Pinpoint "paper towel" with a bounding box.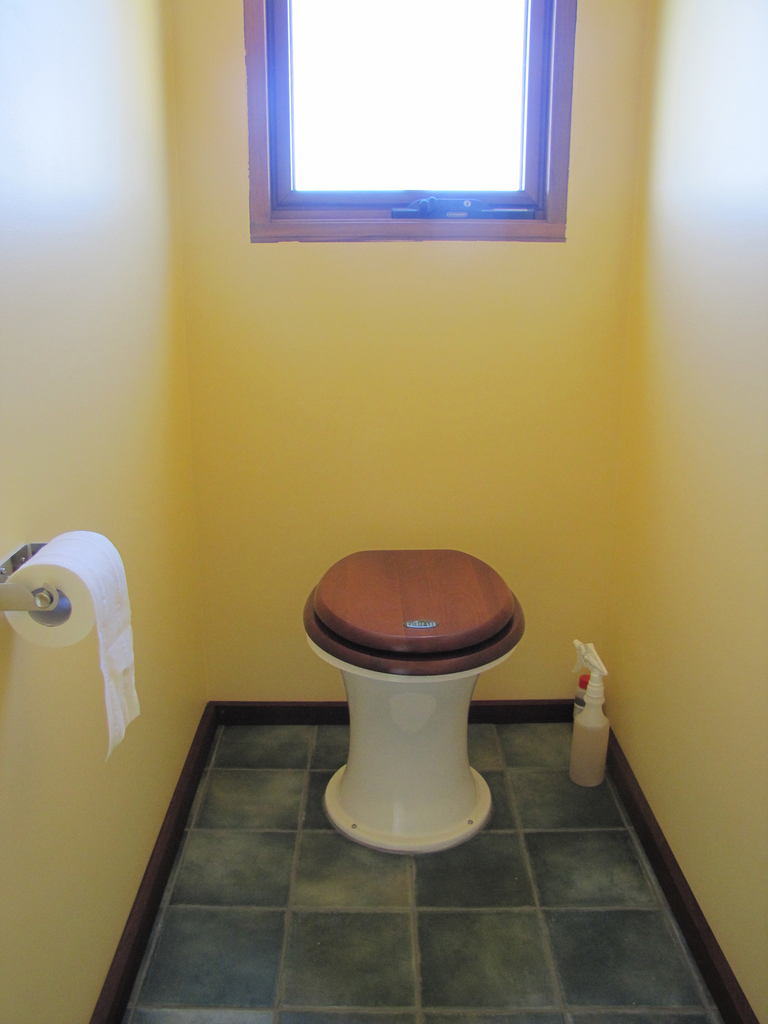
20/526/149/778.
